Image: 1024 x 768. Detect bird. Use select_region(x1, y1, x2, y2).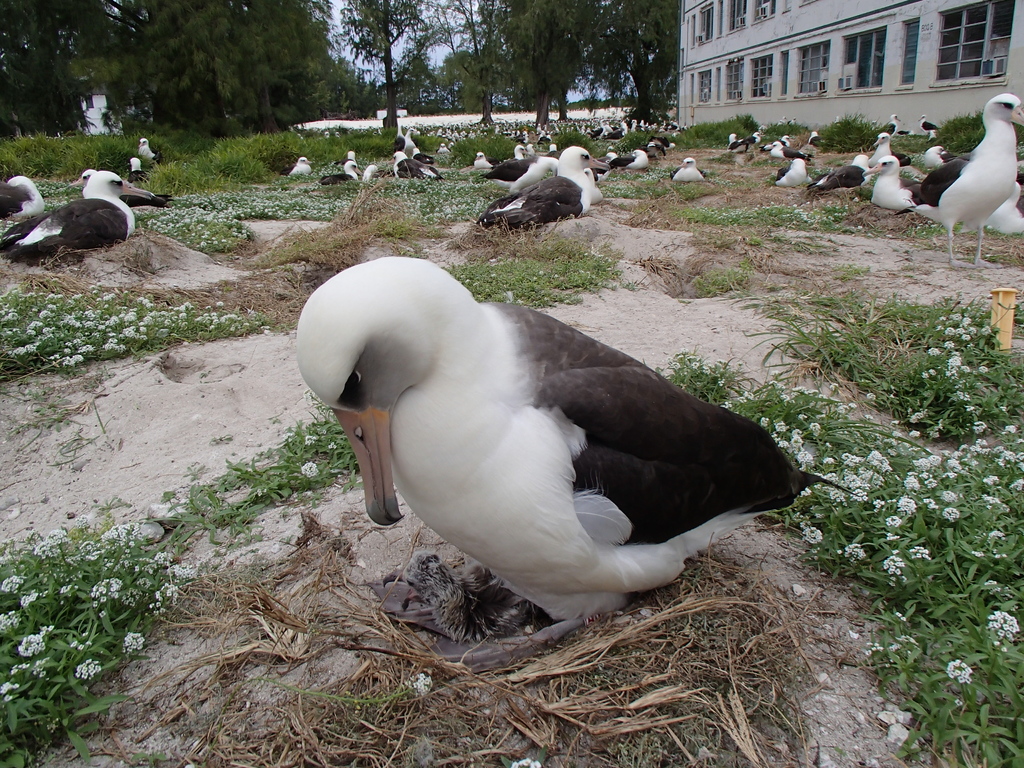
select_region(870, 120, 880, 131).
